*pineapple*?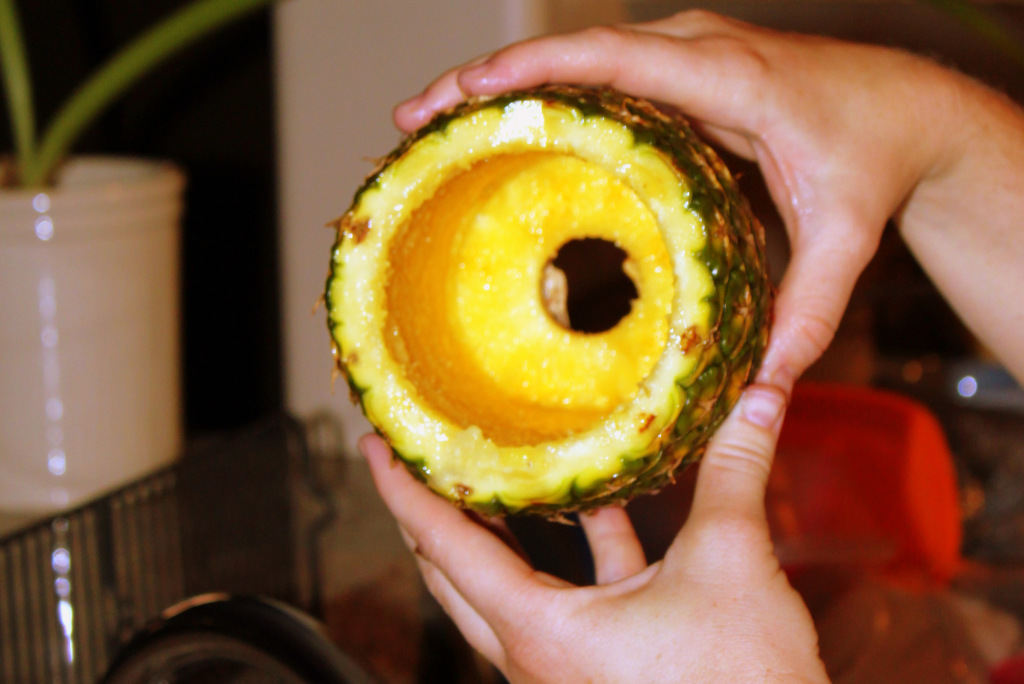
Rect(310, 79, 777, 527)
